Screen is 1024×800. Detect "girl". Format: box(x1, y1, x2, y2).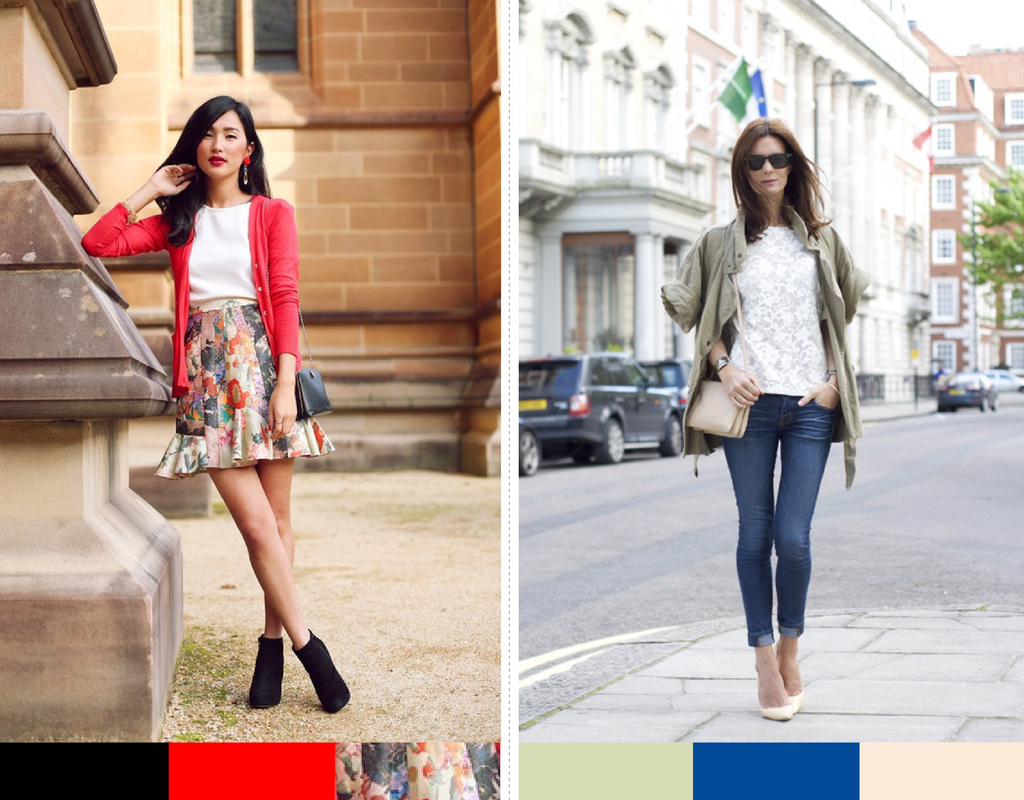
box(660, 117, 872, 723).
